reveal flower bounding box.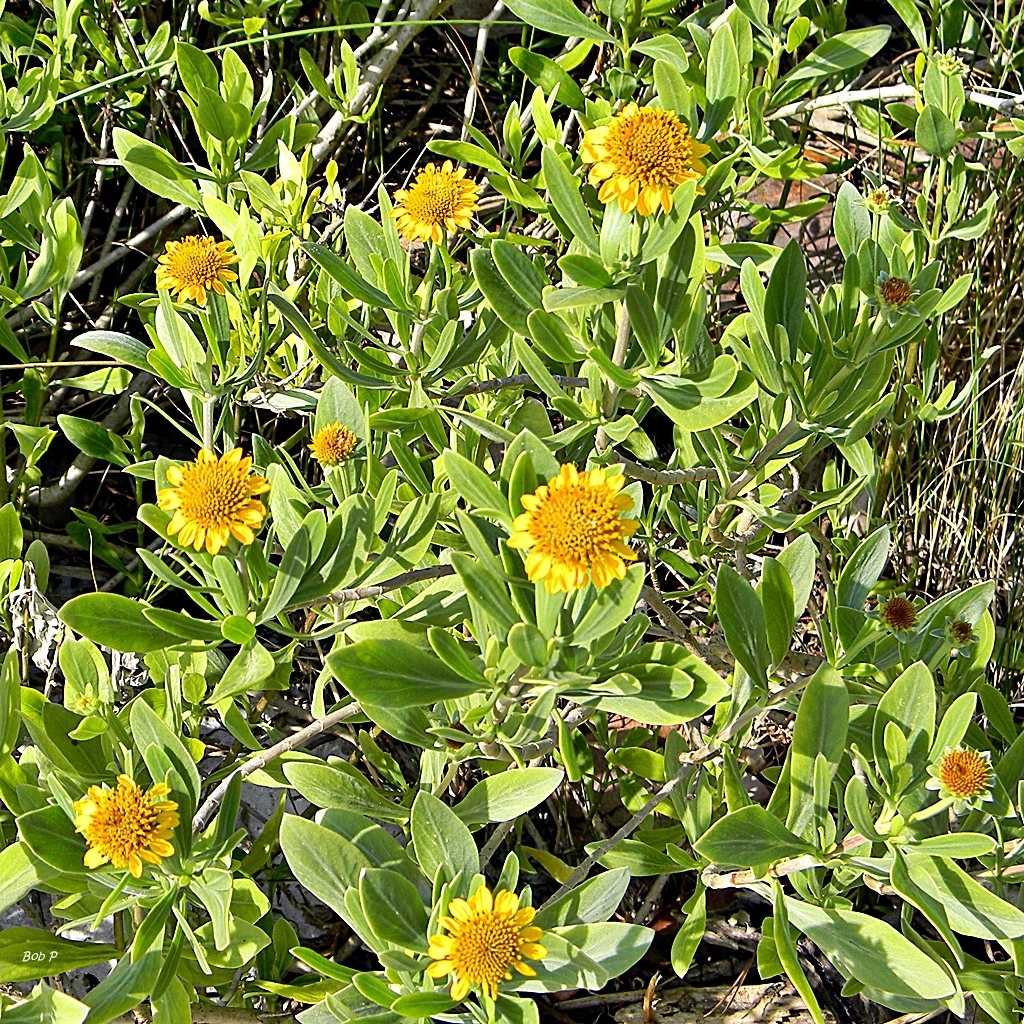
Revealed: [880,590,924,640].
